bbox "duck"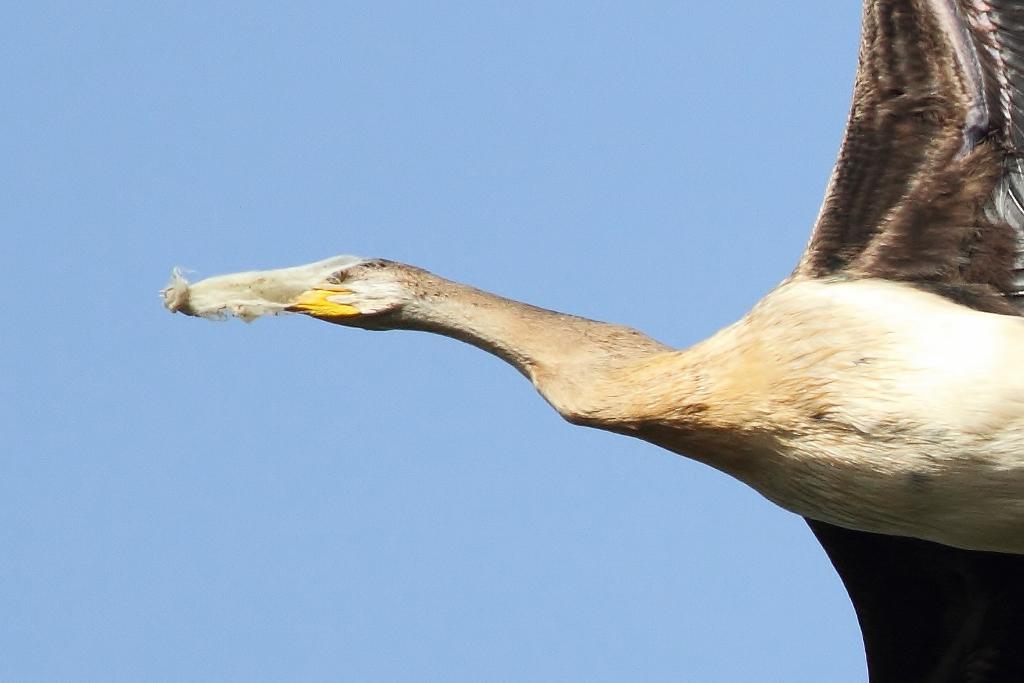
{"x1": 159, "y1": 0, "x2": 1023, "y2": 682}
